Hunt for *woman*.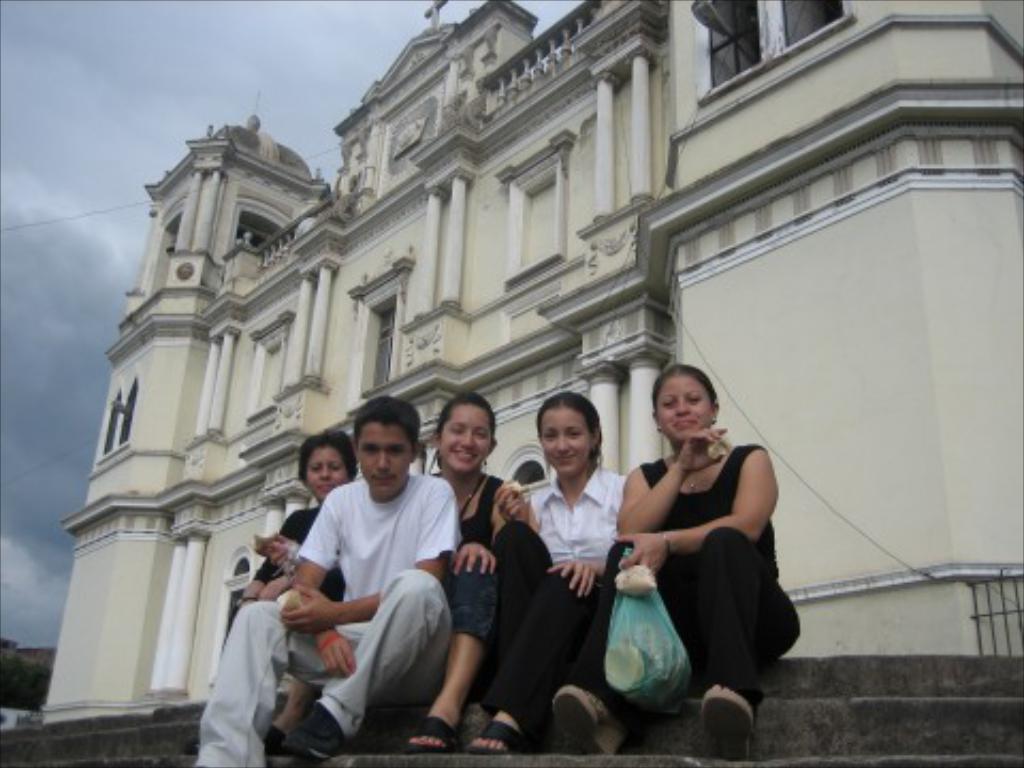
Hunted down at {"left": 183, "top": 429, "right": 356, "bottom": 757}.
